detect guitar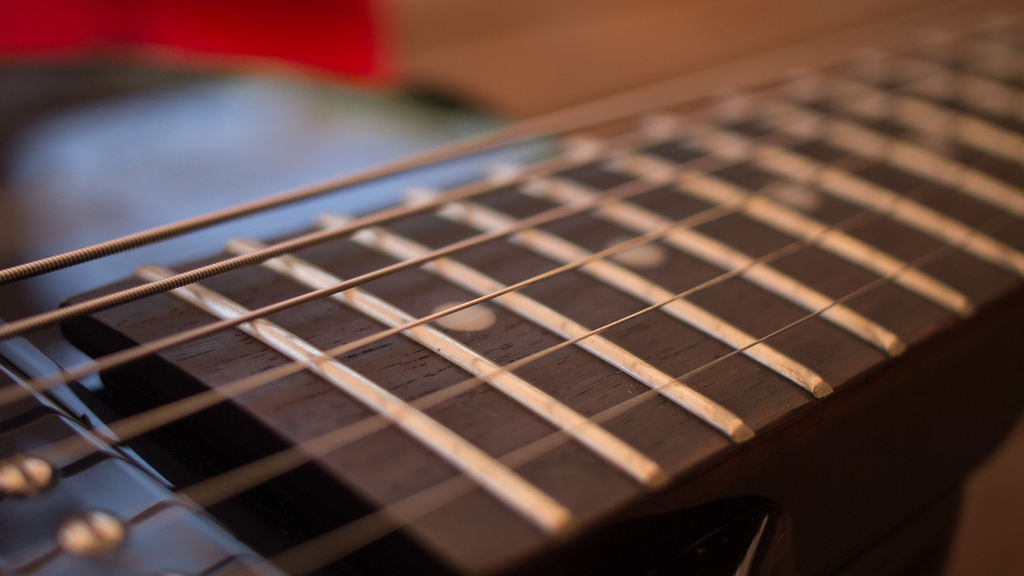
select_region(0, 0, 1023, 575)
